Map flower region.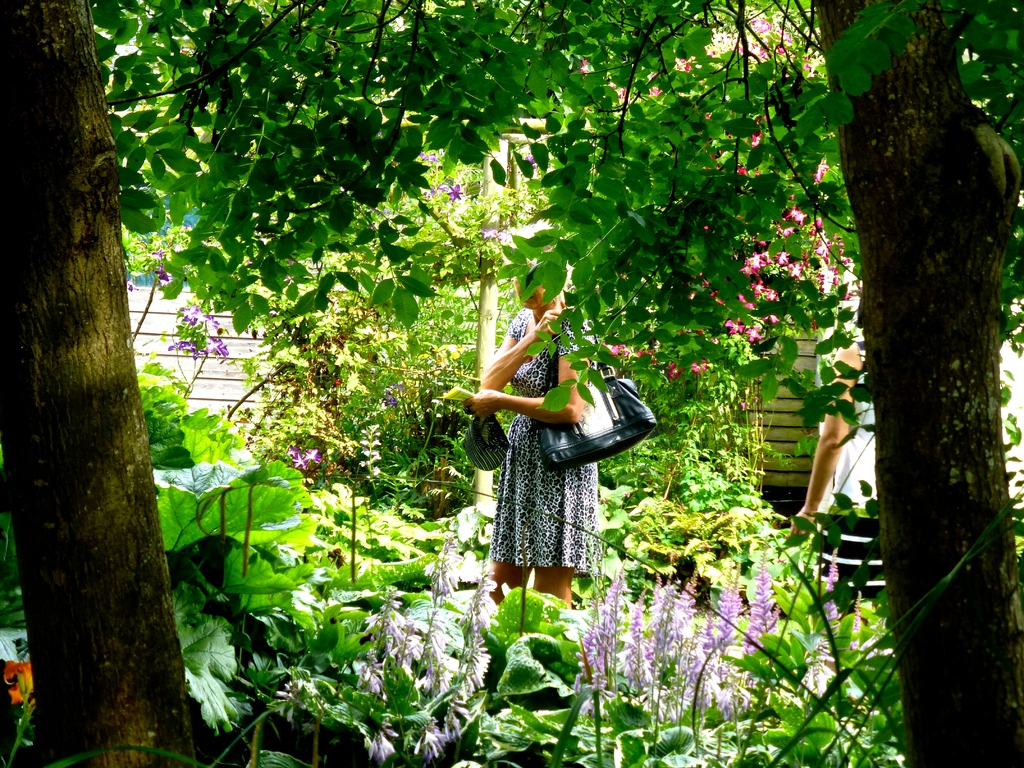
Mapped to l=477, t=225, r=493, b=241.
